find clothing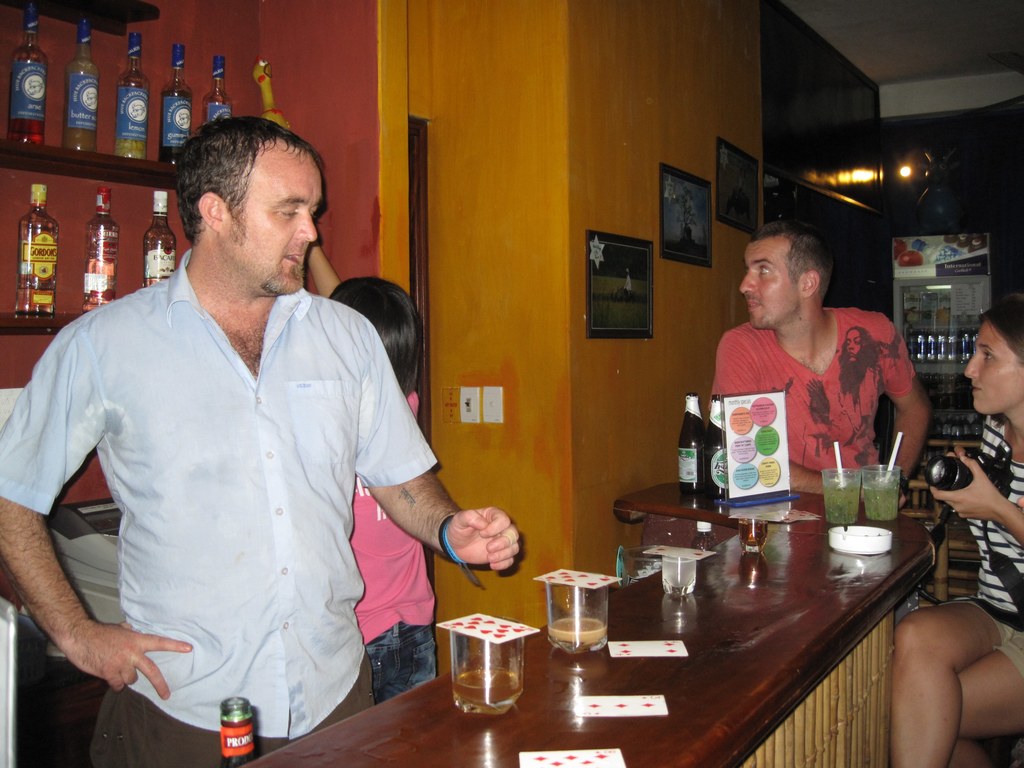
x1=706 y1=301 x2=918 y2=484
